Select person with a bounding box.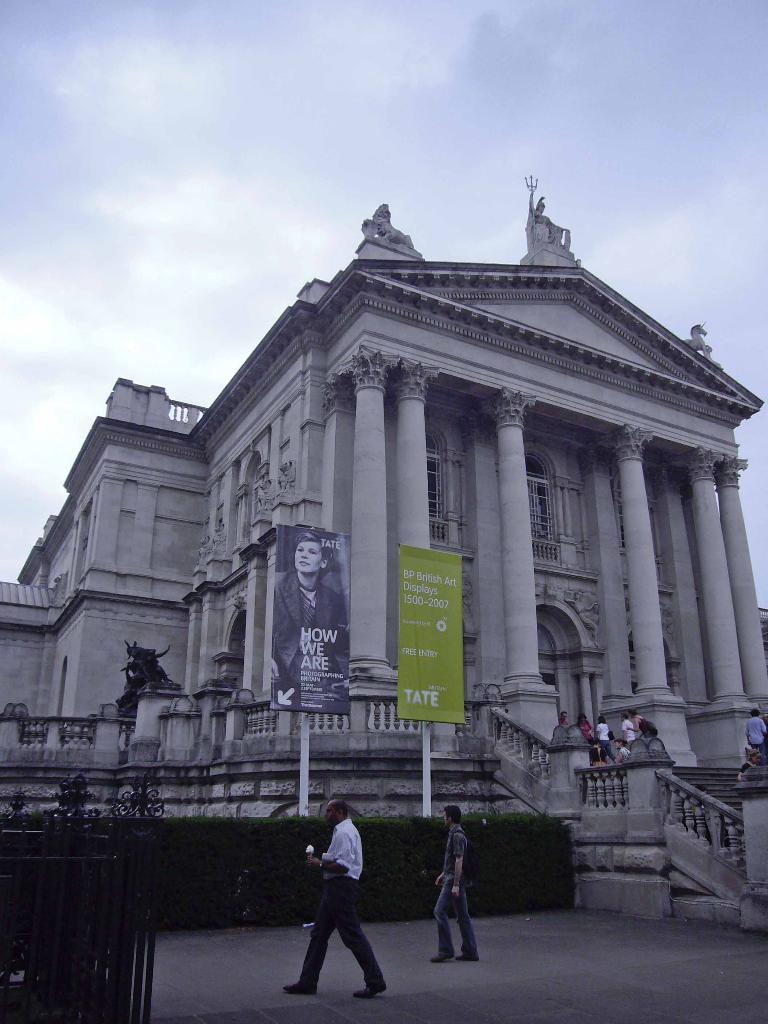
{"x1": 429, "y1": 805, "x2": 478, "y2": 966}.
